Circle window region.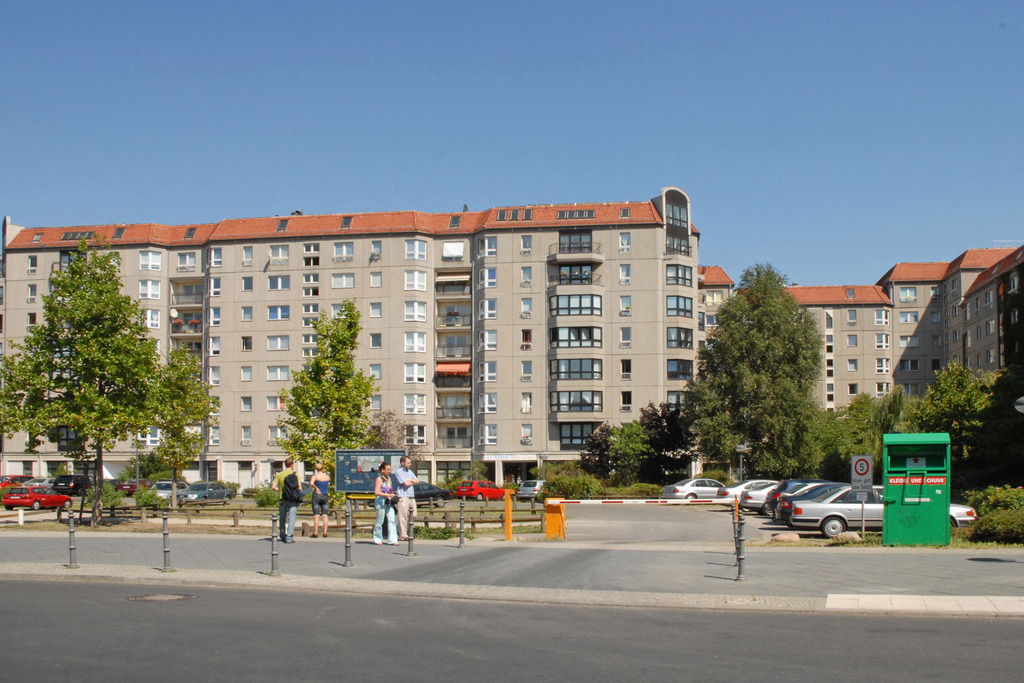
Region: [x1=614, y1=293, x2=643, y2=320].
